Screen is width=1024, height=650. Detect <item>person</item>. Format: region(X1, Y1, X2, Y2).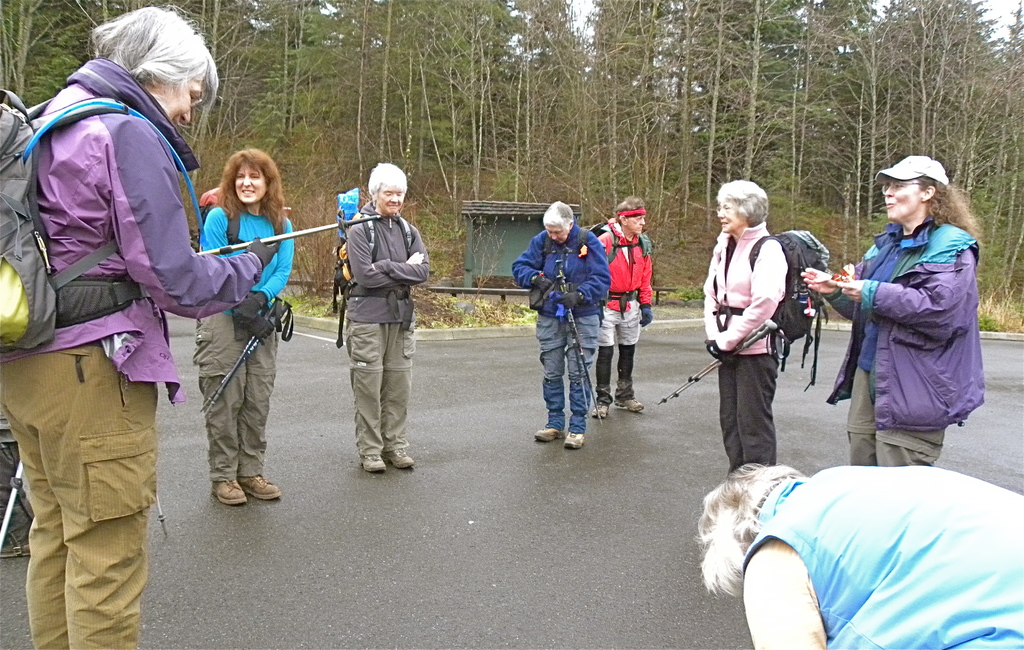
region(332, 163, 425, 476).
